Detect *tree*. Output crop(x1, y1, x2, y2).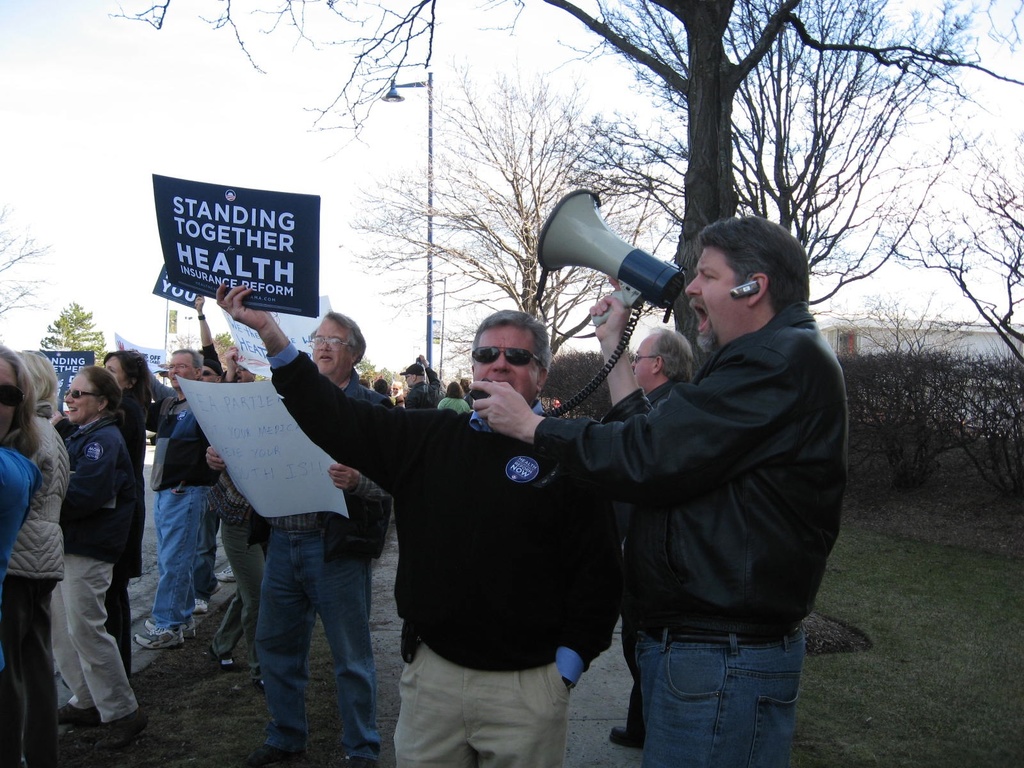
crop(42, 300, 107, 348).
